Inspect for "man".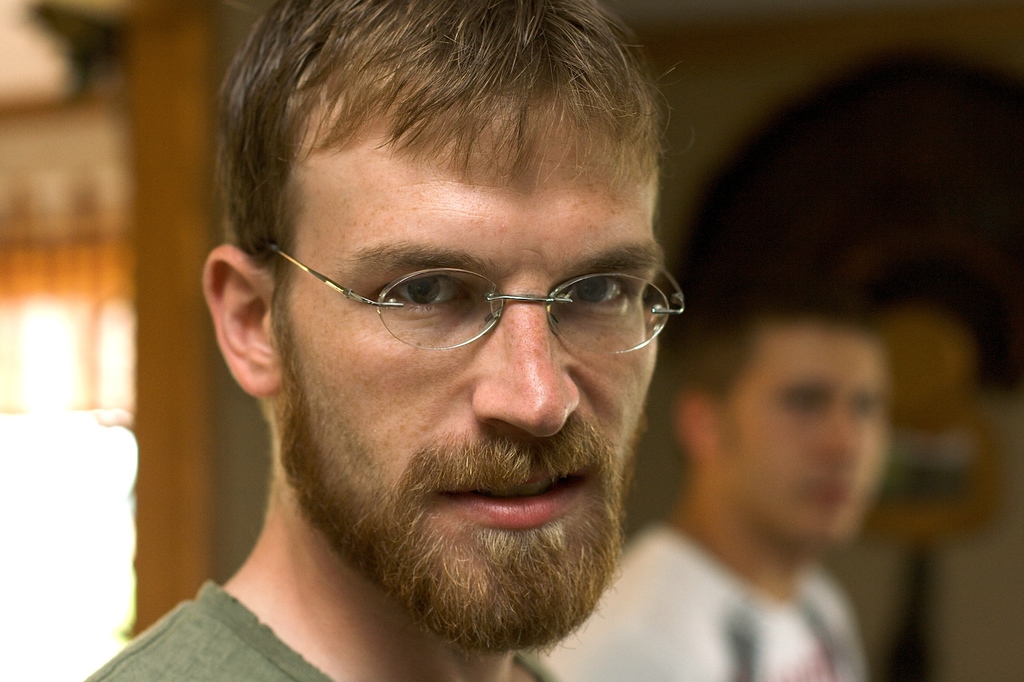
Inspection: [x1=226, y1=108, x2=673, y2=677].
